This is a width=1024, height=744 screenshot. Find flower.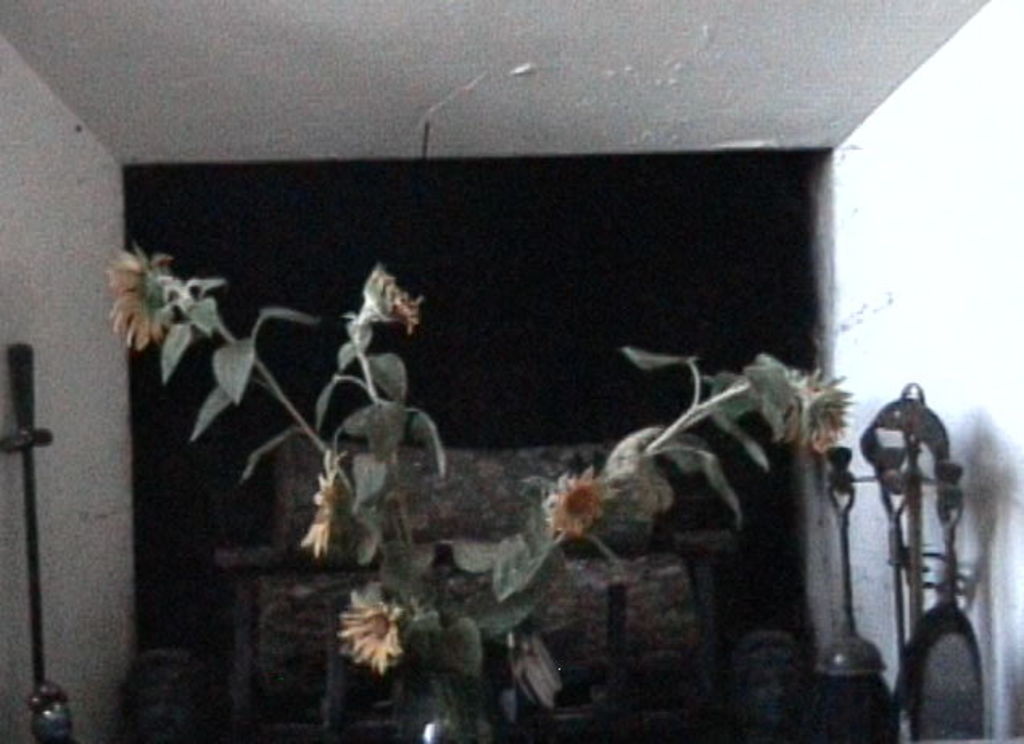
Bounding box: box(340, 594, 403, 673).
